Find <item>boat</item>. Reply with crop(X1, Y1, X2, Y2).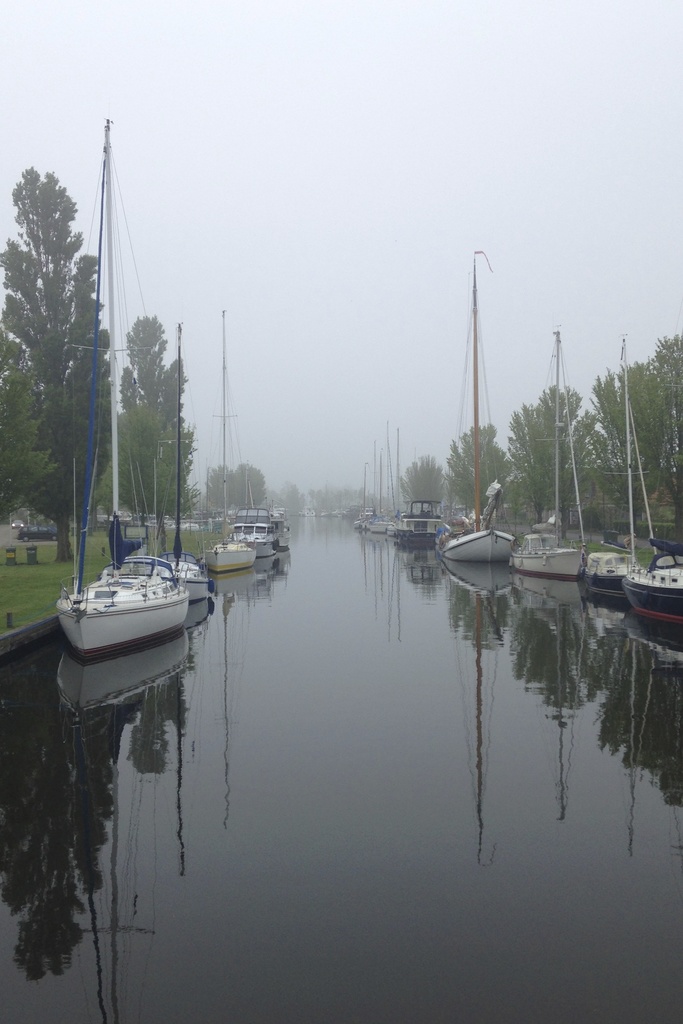
crop(505, 332, 589, 584).
